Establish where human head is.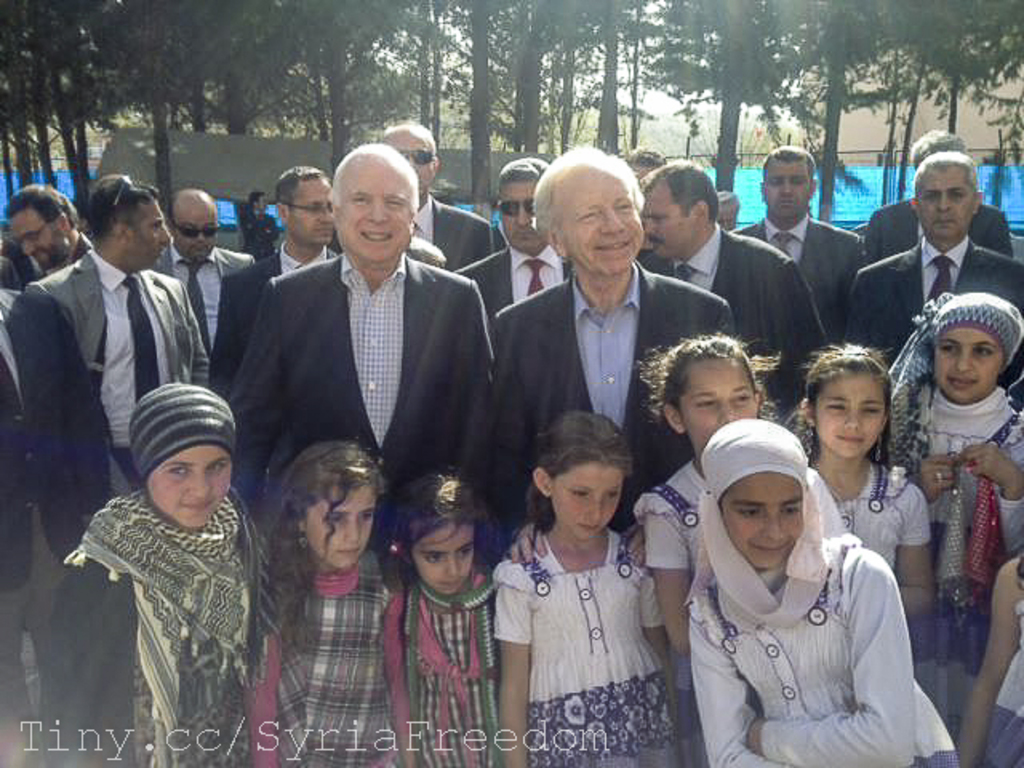
Established at 915,128,966,166.
